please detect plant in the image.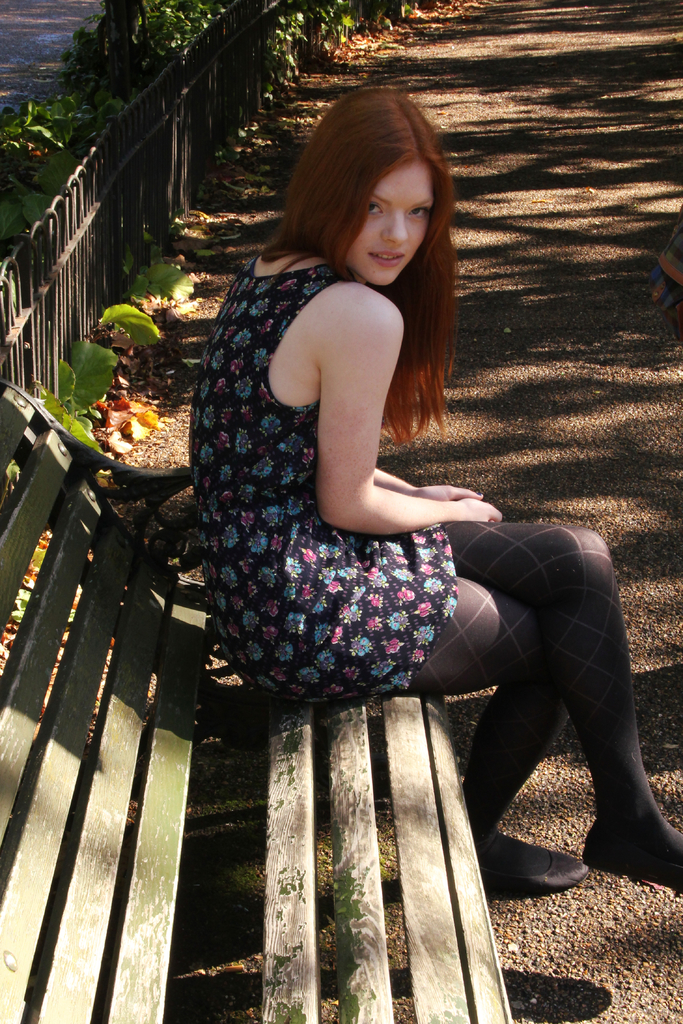
<bbox>236, 0, 397, 135</bbox>.
